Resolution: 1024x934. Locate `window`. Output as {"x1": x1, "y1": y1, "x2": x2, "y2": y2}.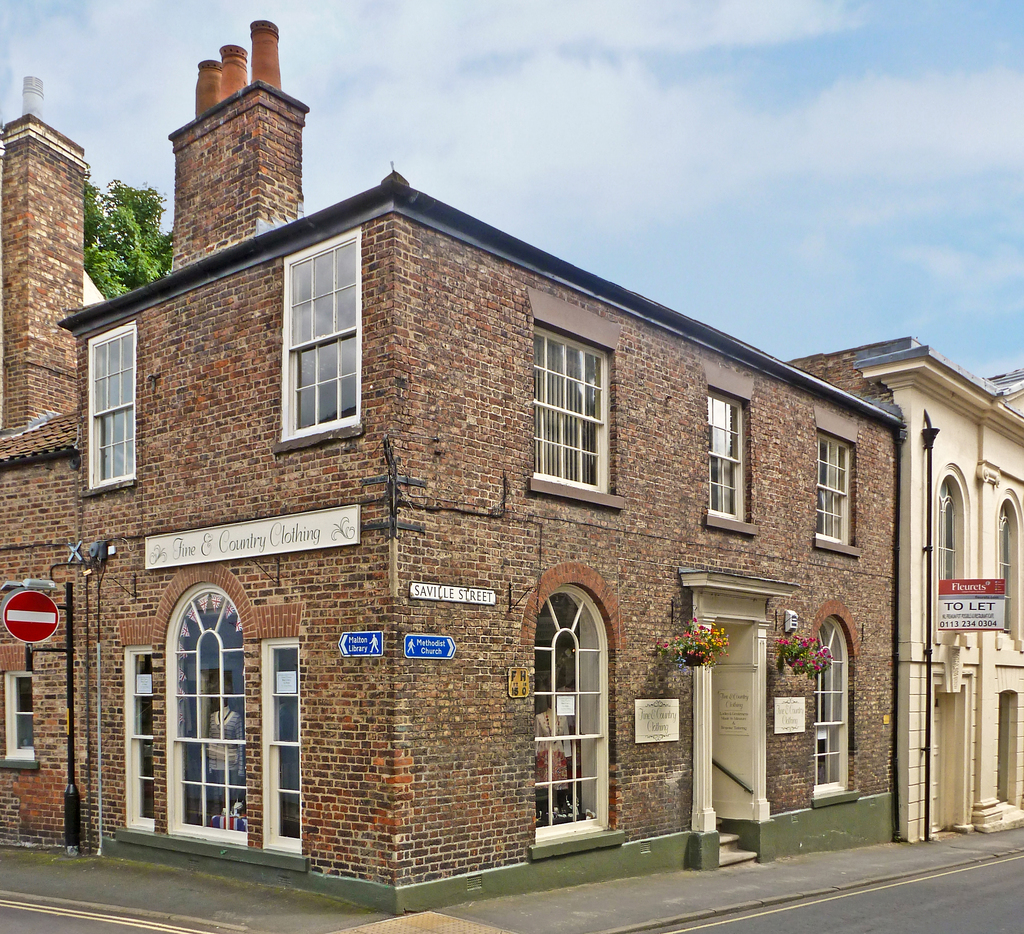
{"x1": 265, "y1": 254, "x2": 356, "y2": 455}.
